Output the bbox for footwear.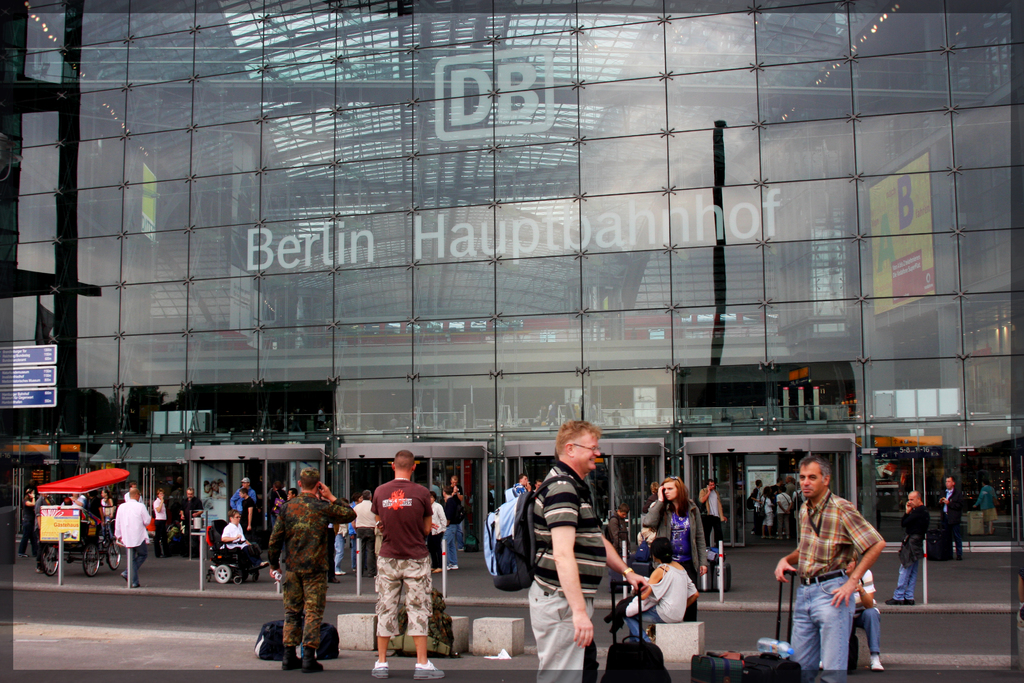
880, 591, 896, 606.
